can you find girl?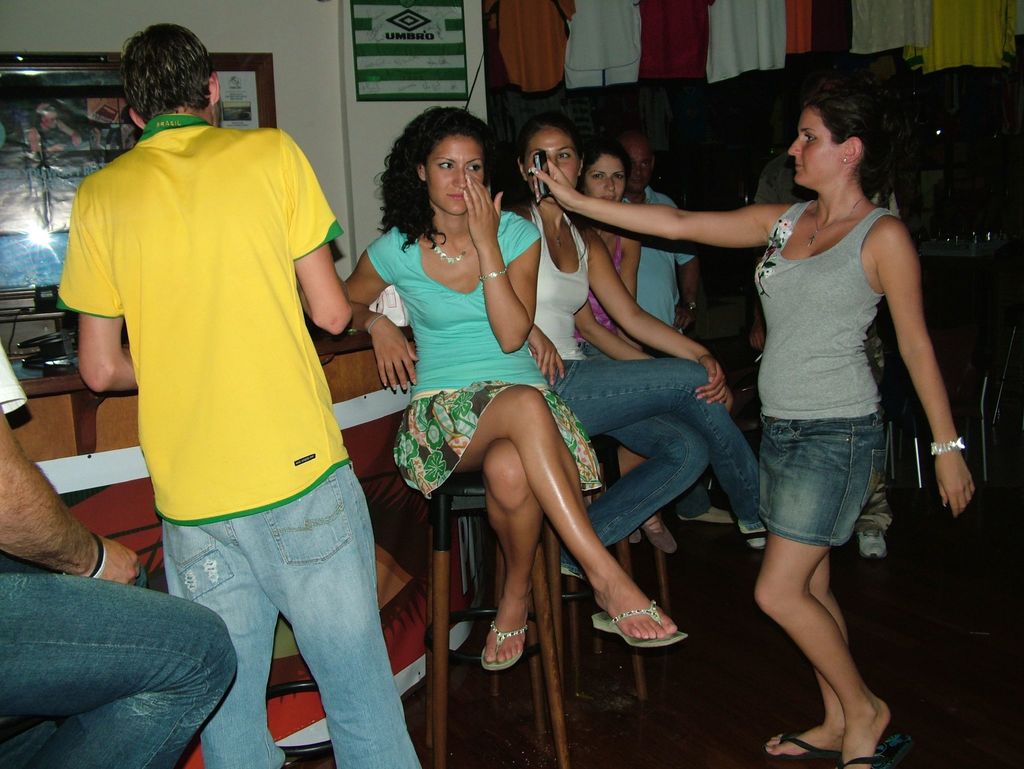
Yes, bounding box: 334, 108, 681, 667.
